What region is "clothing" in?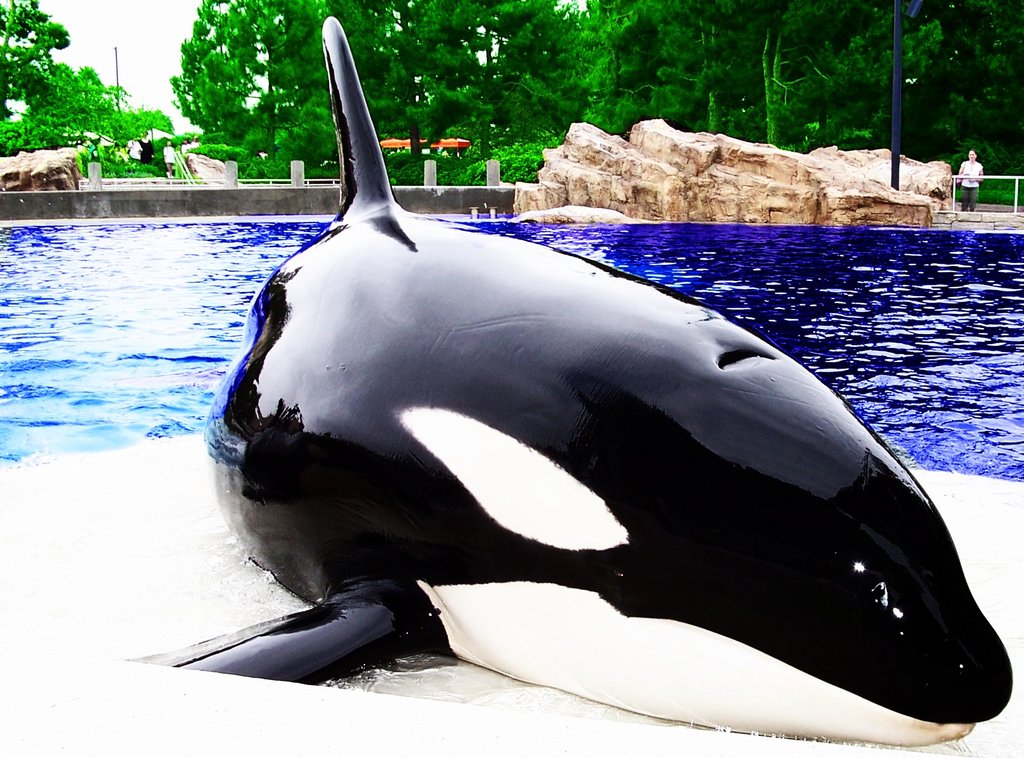
box(141, 137, 152, 163).
